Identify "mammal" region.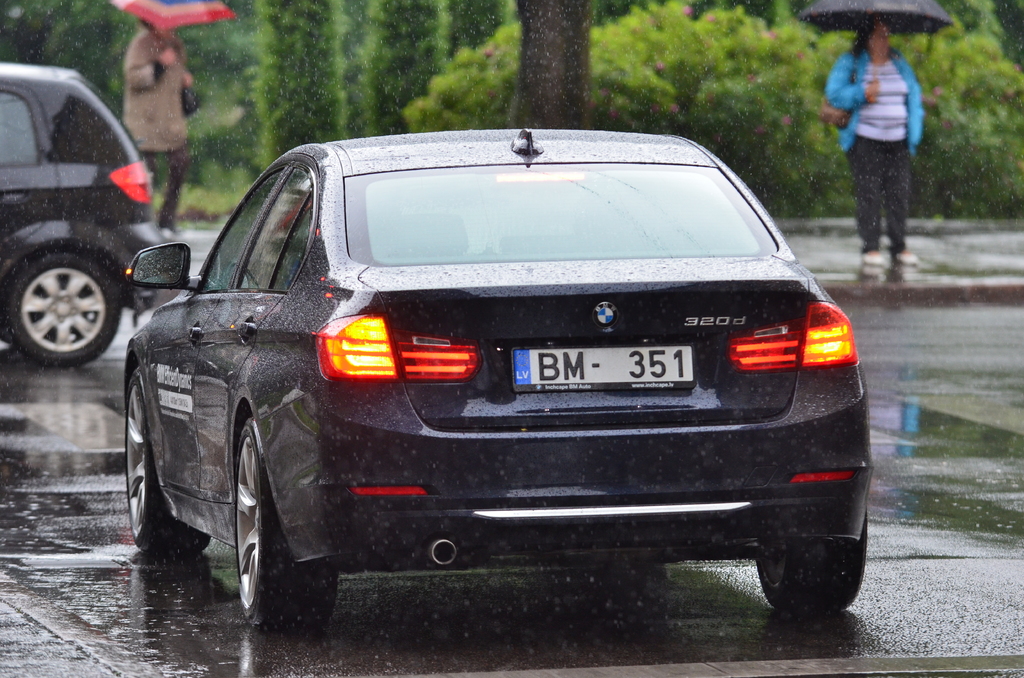
Region: l=124, t=17, r=195, b=240.
